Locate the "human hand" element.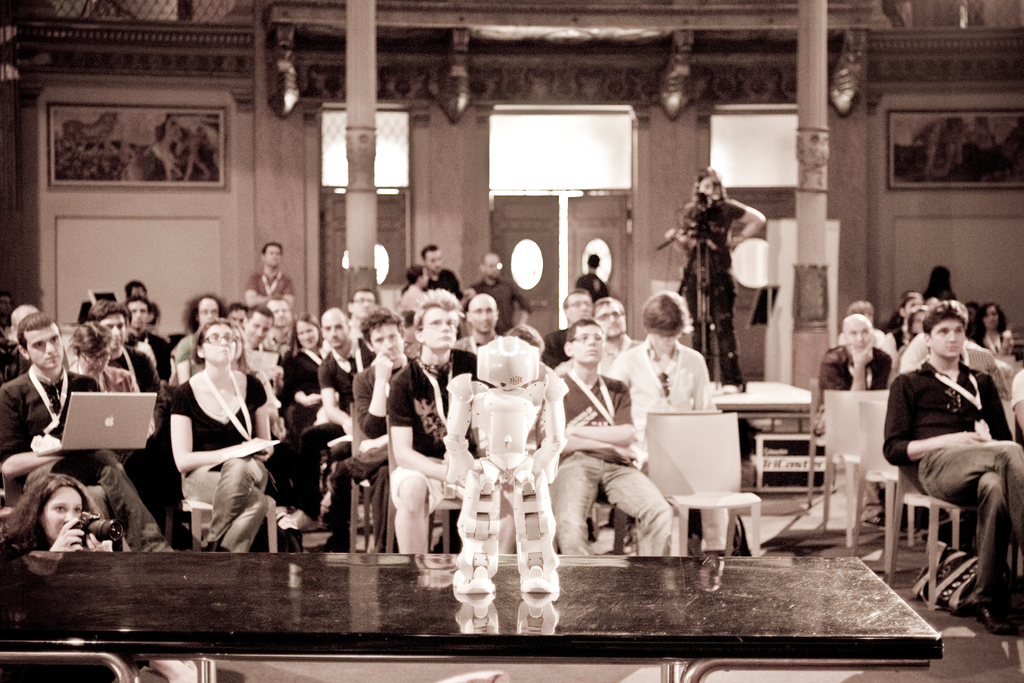
Element bbox: [255, 449, 275, 463].
